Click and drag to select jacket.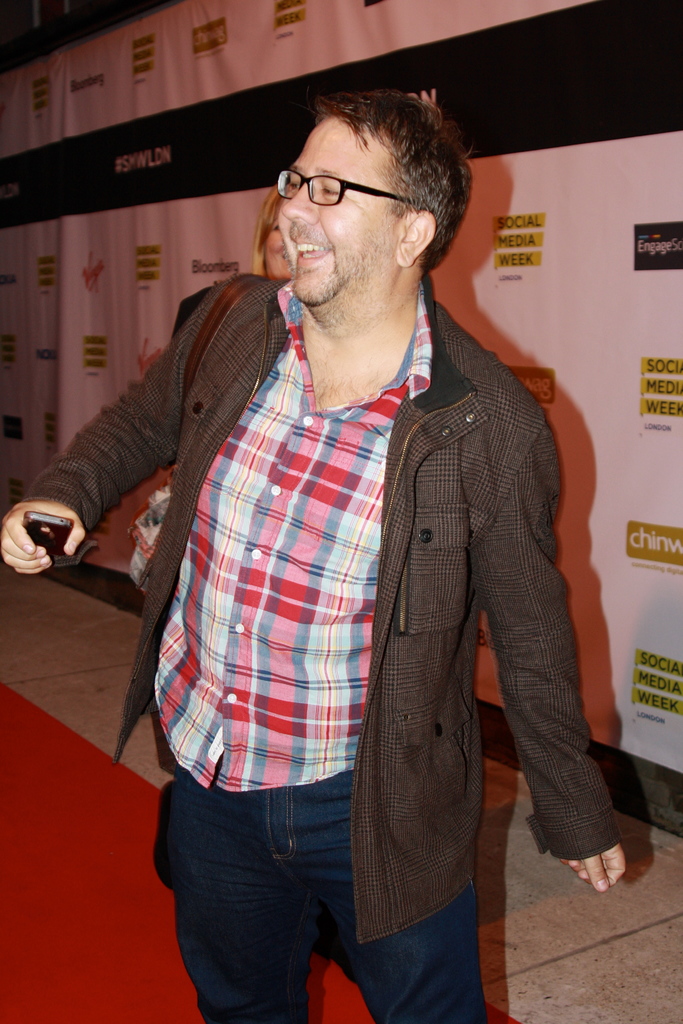
Selection: BBox(53, 228, 627, 889).
